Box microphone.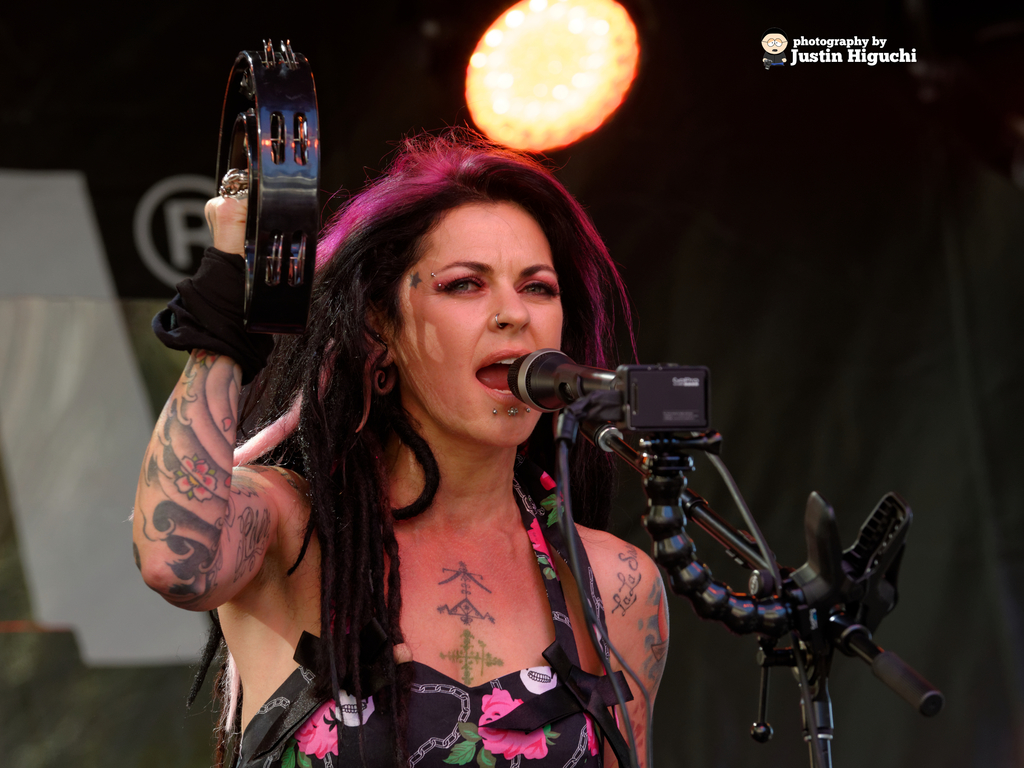
[left=507, top=346, right=623, bottom=410].
